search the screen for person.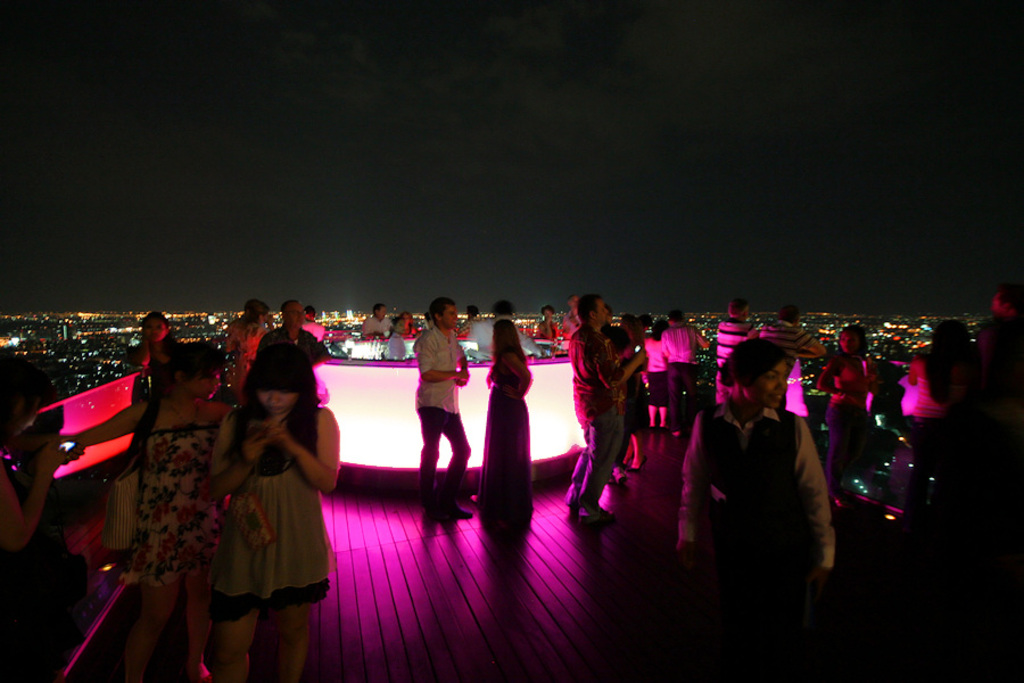
Found at rect(717, 296, 760, 403).
